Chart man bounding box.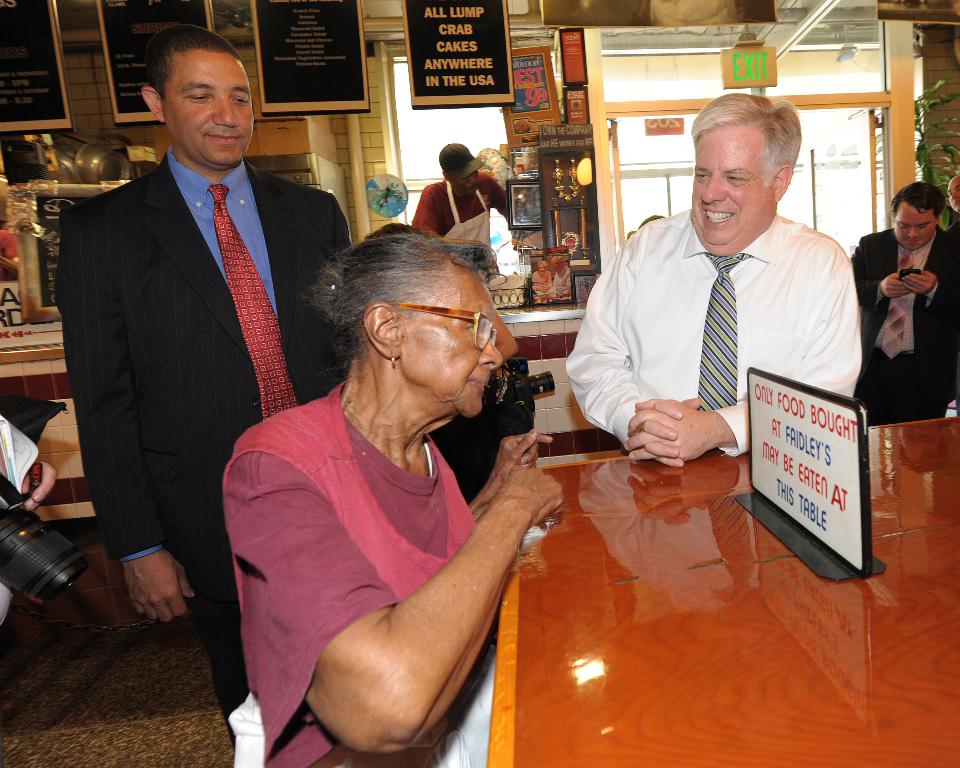
Charted: 47/20/340/683.
